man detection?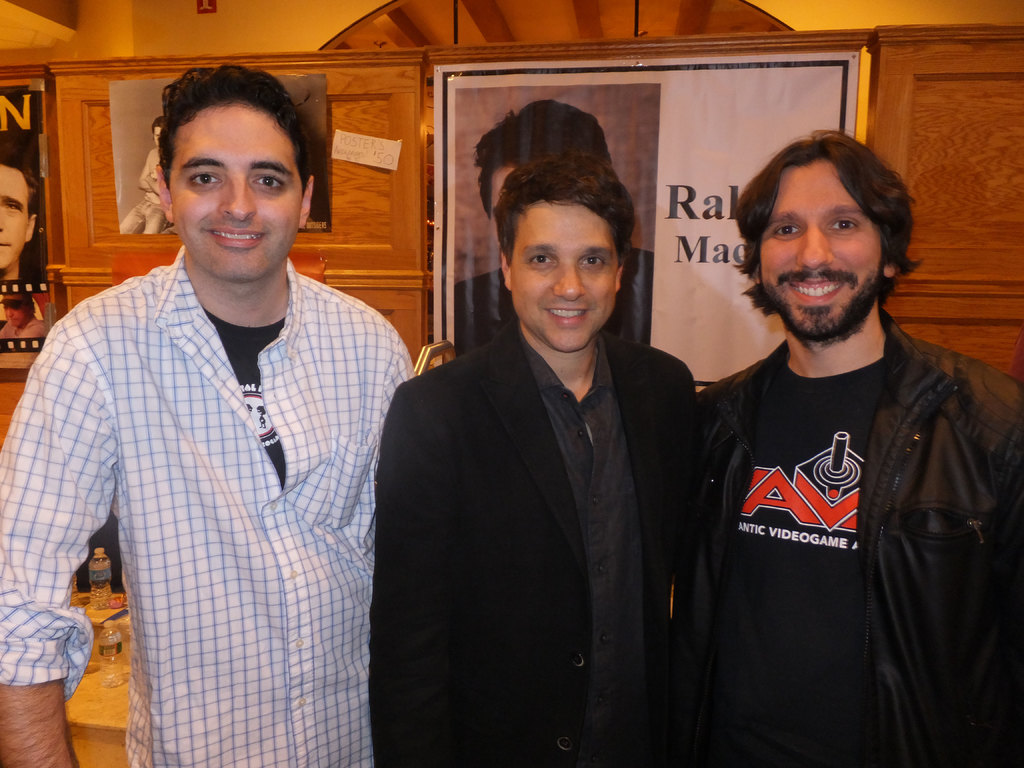
detection(0, 129, 42, 334)
